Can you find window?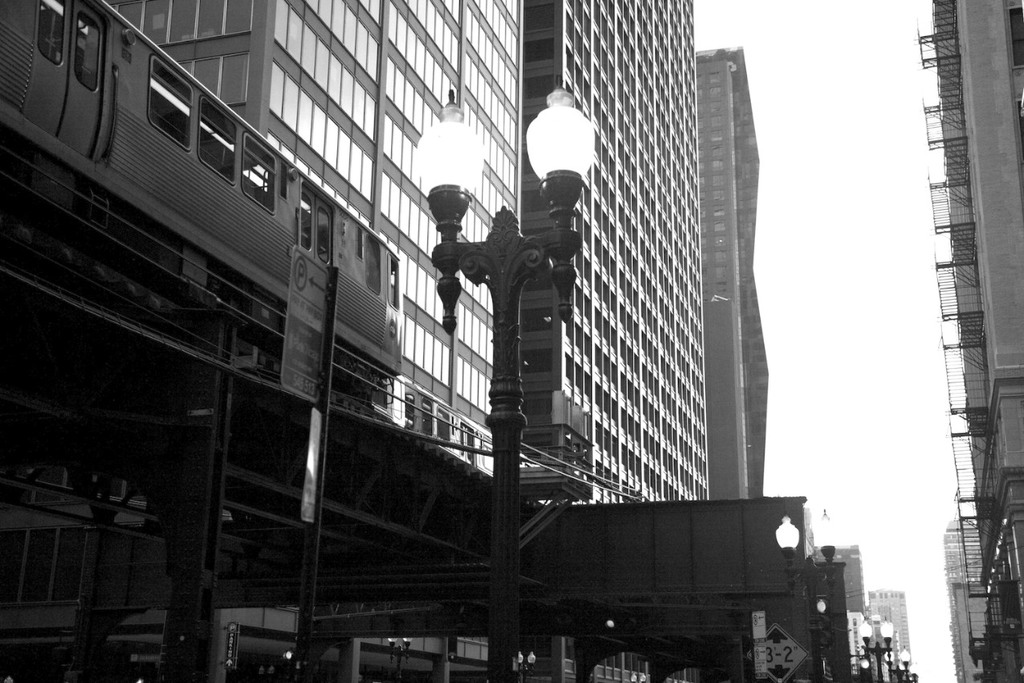
Yes, bounding box: detection(146, 75, 194, 140).
